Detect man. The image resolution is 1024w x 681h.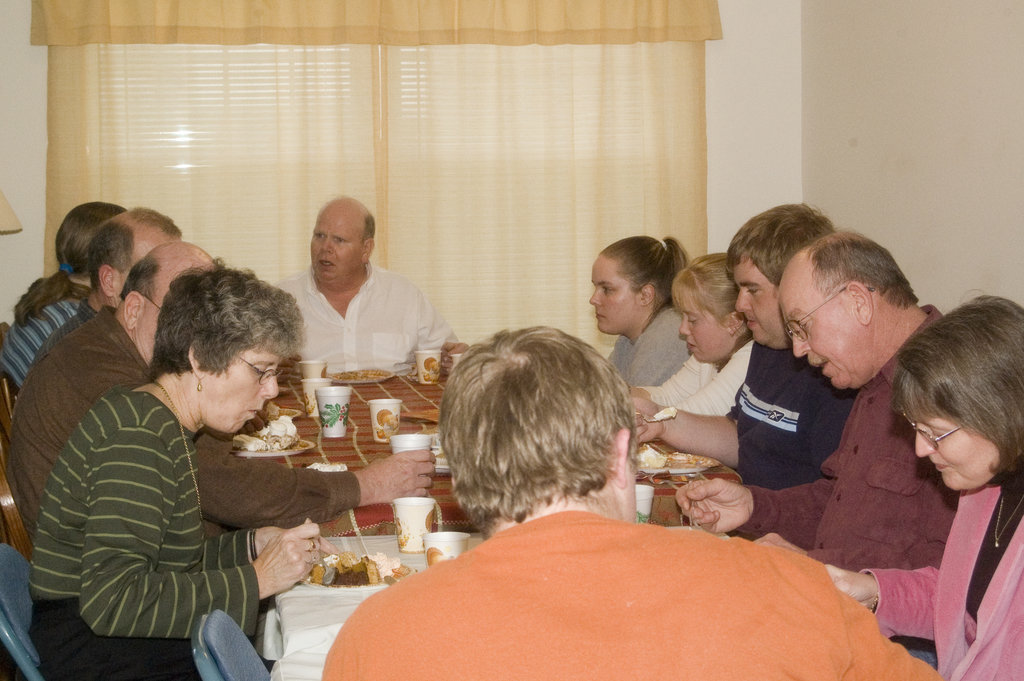
Rect(275, 192, 469, 382).
